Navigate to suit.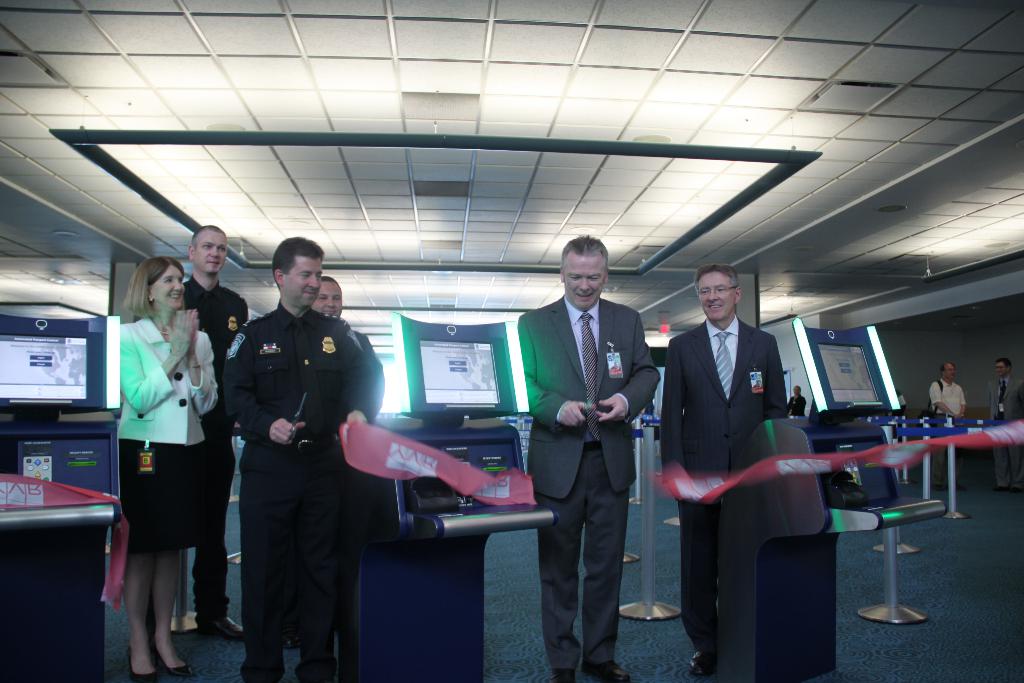
Navigation target: l=660, t=317, r=794, b=659.
